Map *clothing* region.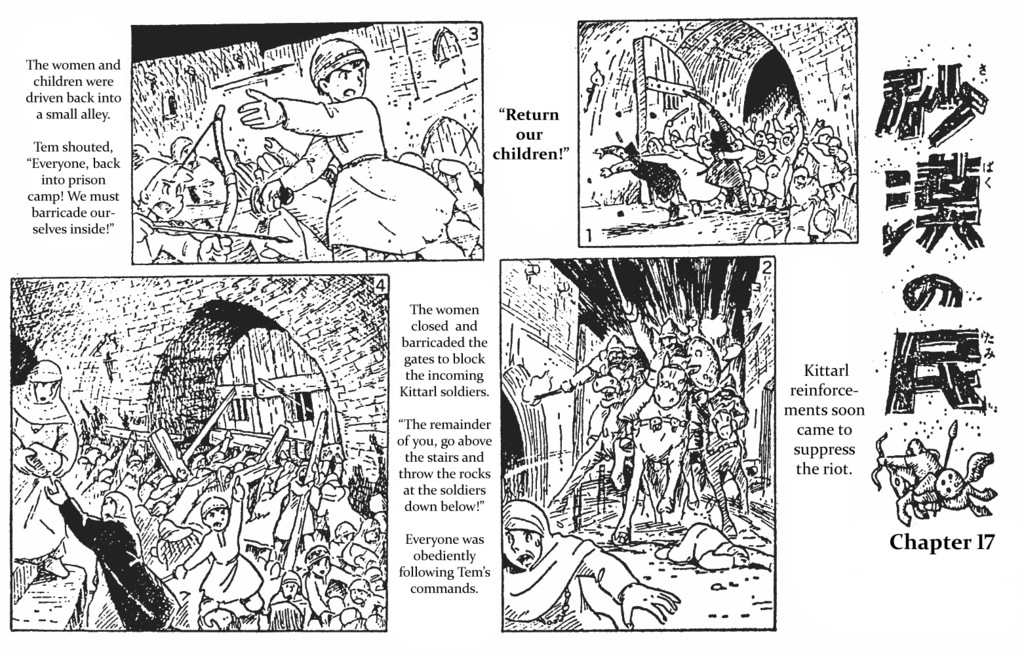
Mapped to l=186, t=151, r=239, b=232.
